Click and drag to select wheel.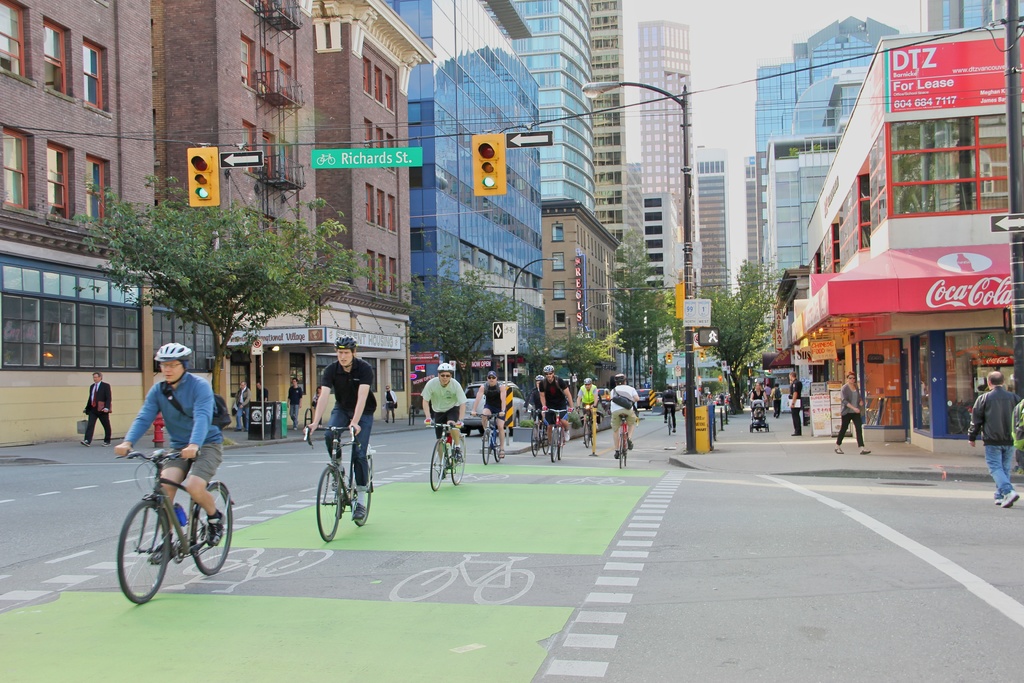
Selection: 350,461,378,525.
